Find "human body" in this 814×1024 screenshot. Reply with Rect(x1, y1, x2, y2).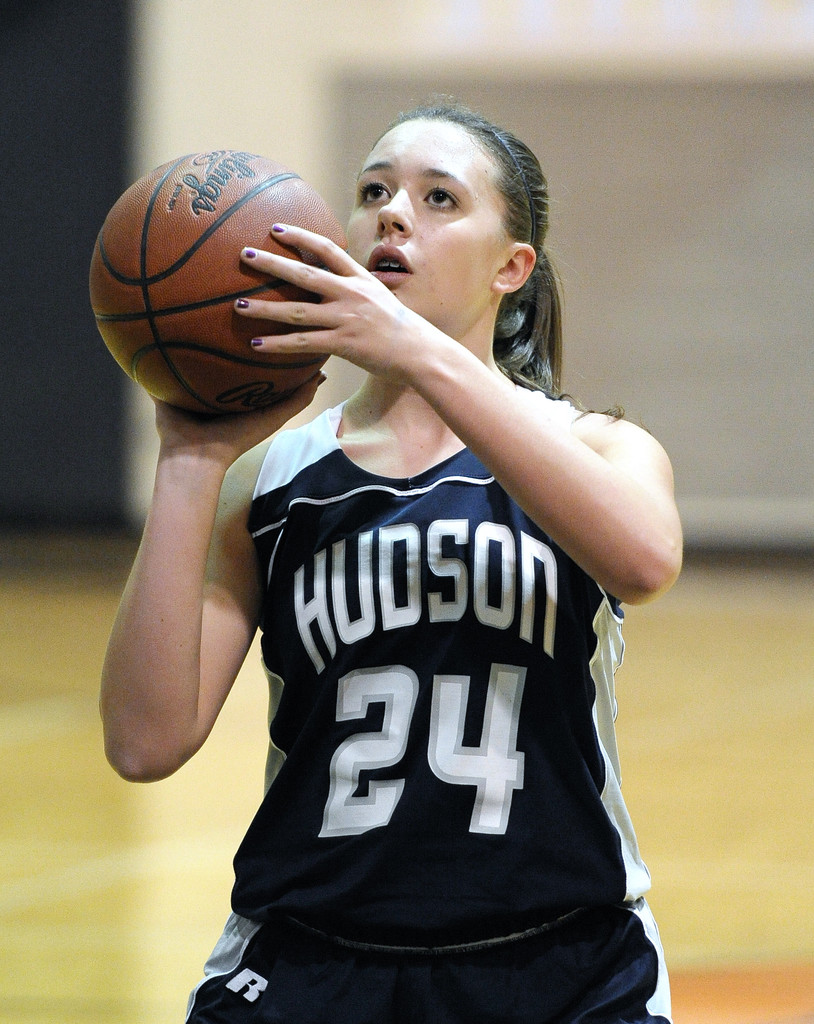
Rect(94, 113, 686, 1021).
